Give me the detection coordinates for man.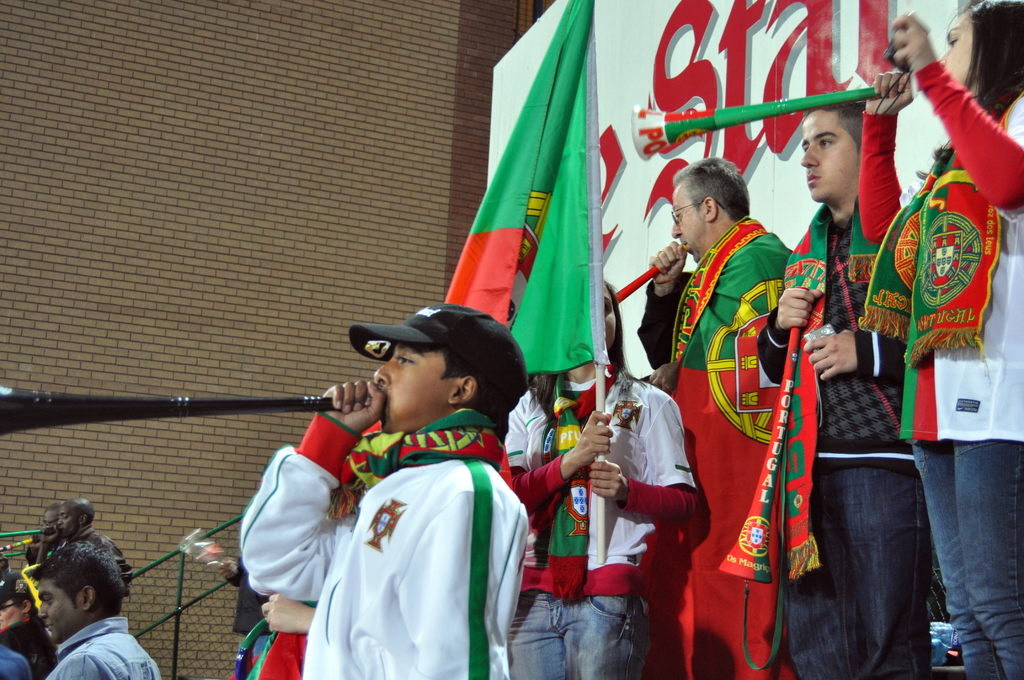
(x1=235, y1=299, x2=535, y2=672).
